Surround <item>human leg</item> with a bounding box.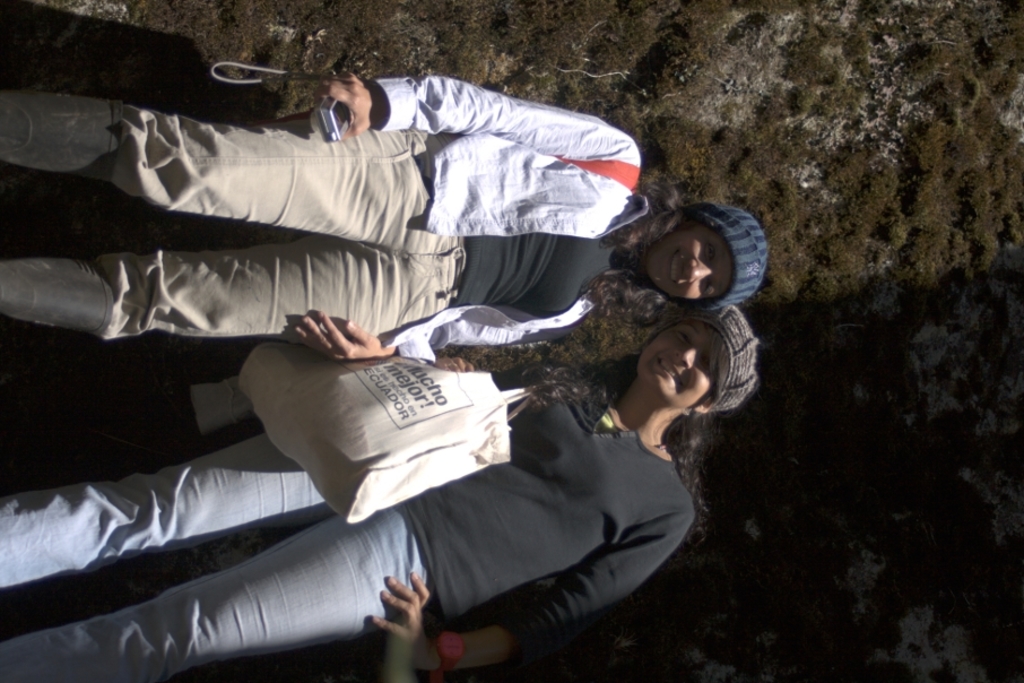
crop(3, 505, 420, 680).
